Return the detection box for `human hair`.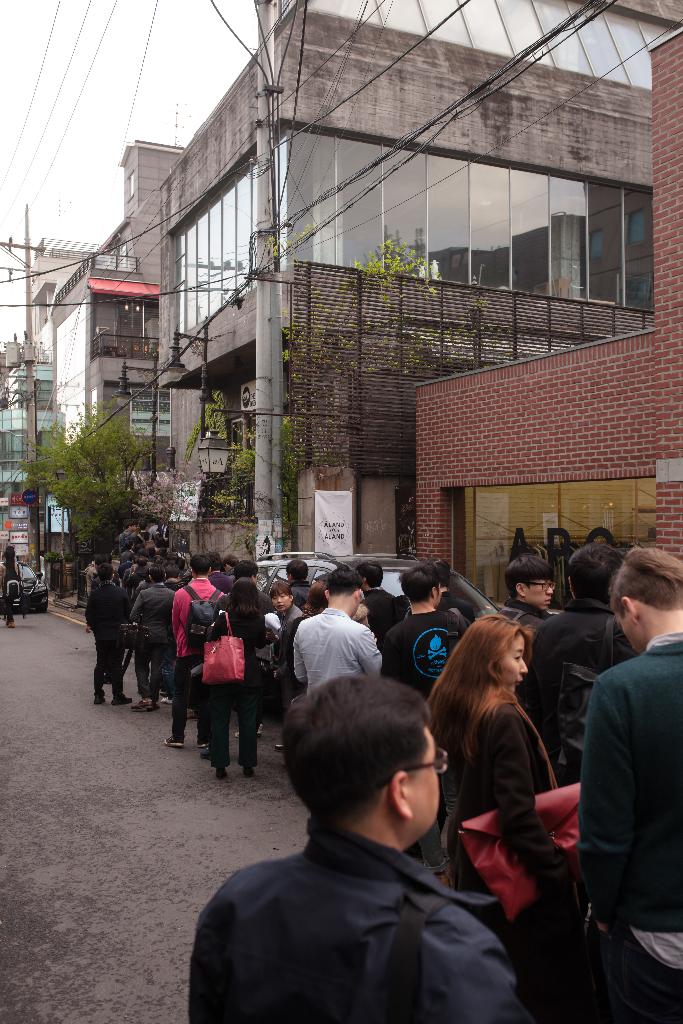
[288, 685, 449, 851].
